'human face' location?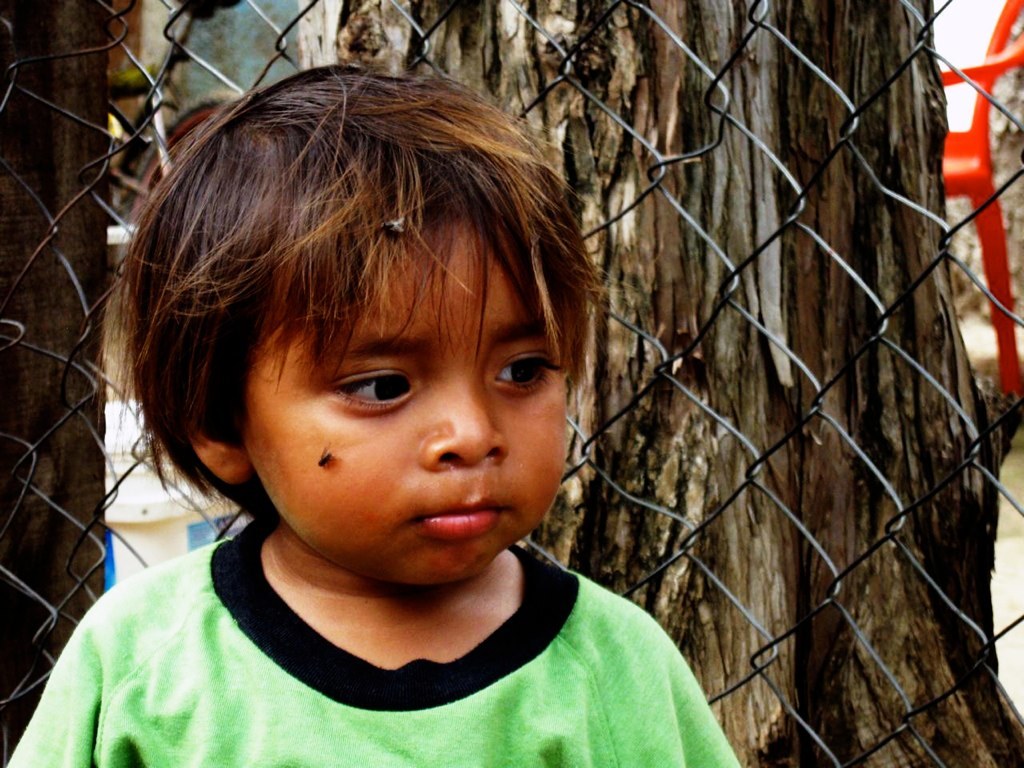
(x1=242, y1=213, x2=565, y2=583)
